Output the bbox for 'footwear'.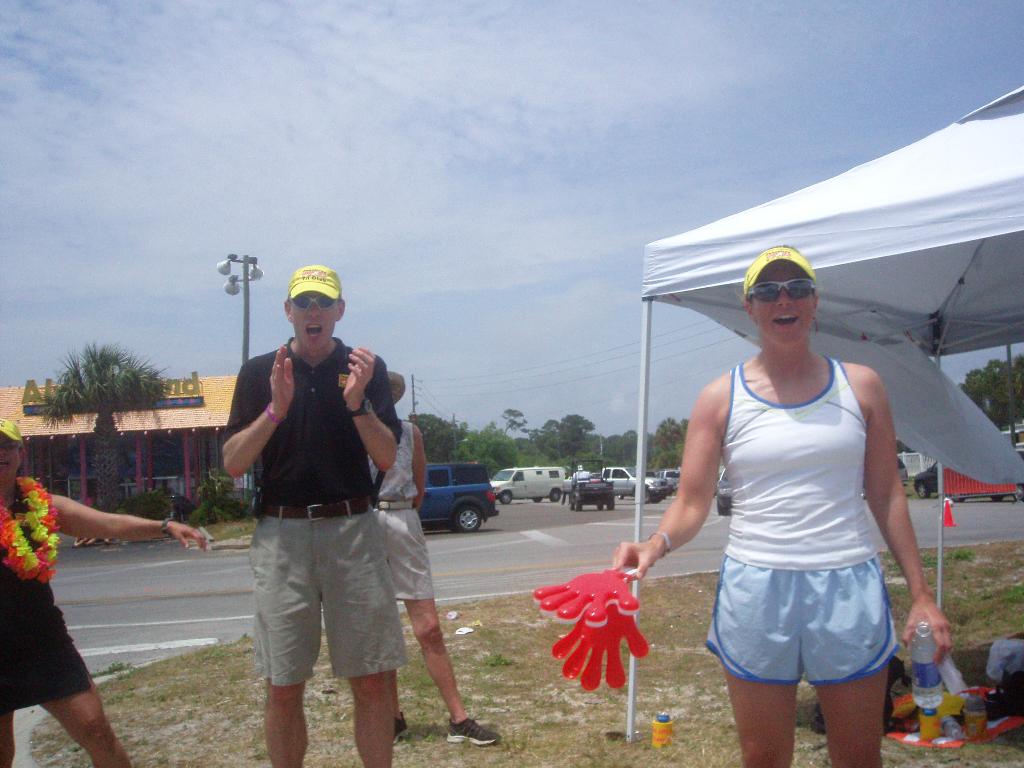
x1=444, y1=719, x2=498, y2=746.
